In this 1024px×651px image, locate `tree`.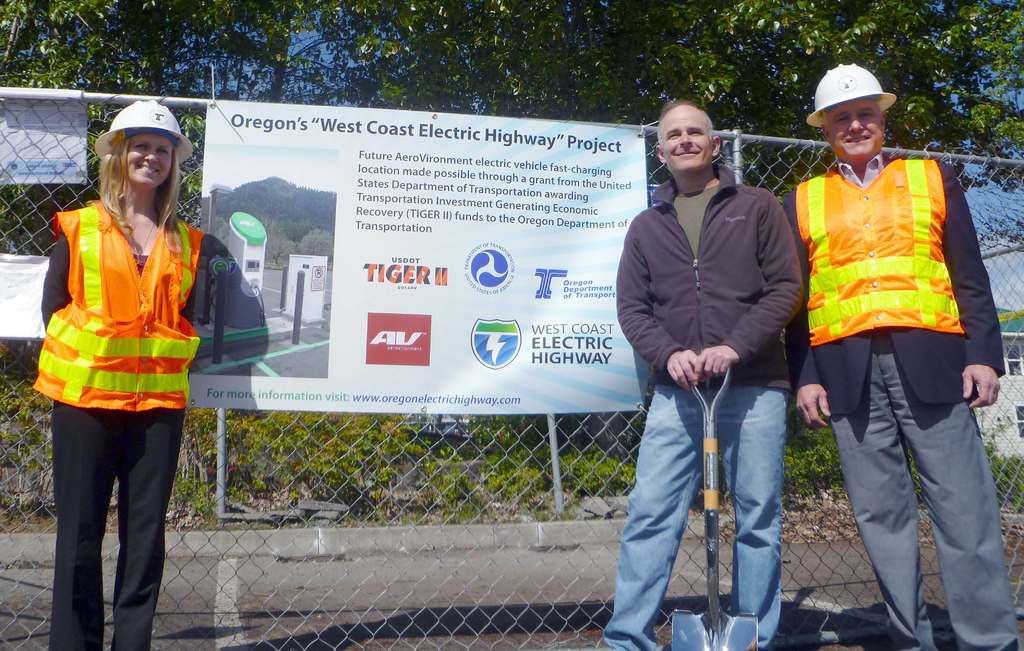
Bounding box: select_region(0, 0, 1023, 428).
